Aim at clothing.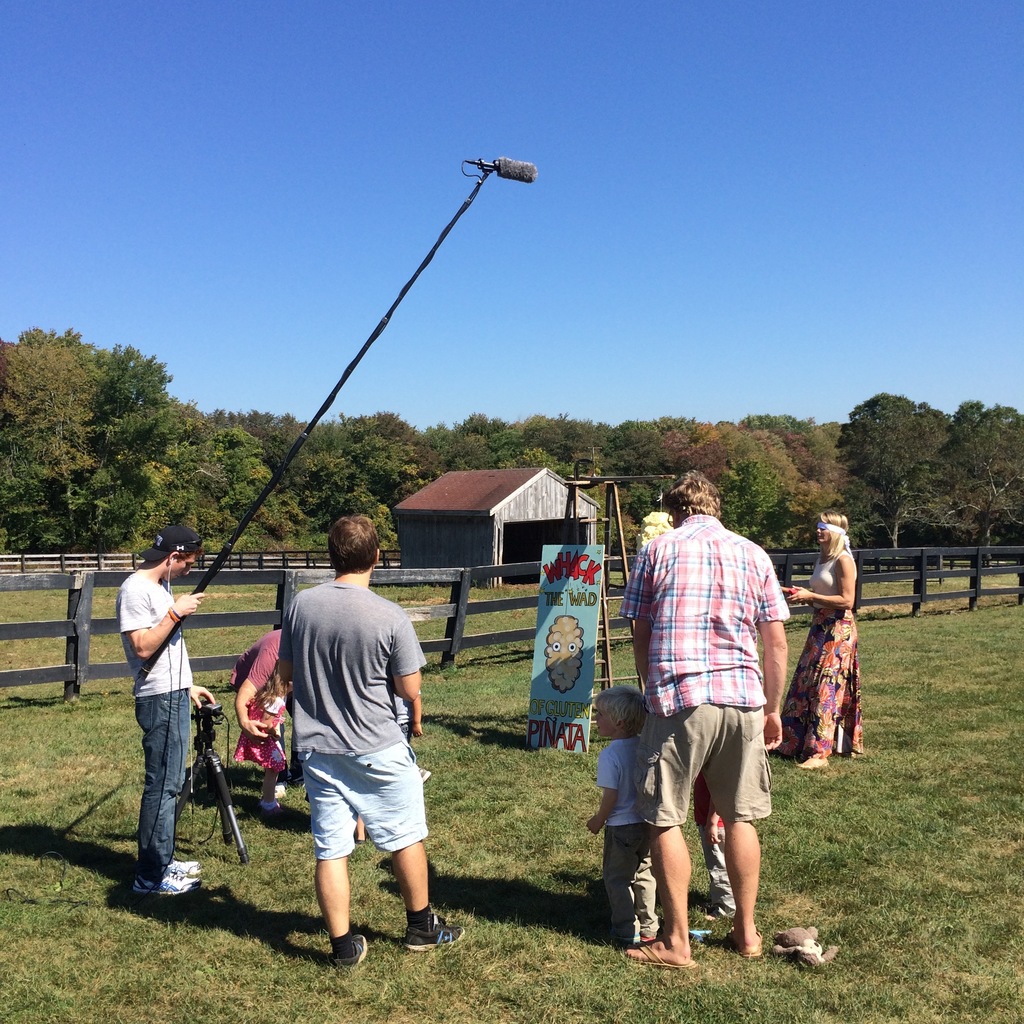
Aimed at bbox=(620, 513, 786, 826).
